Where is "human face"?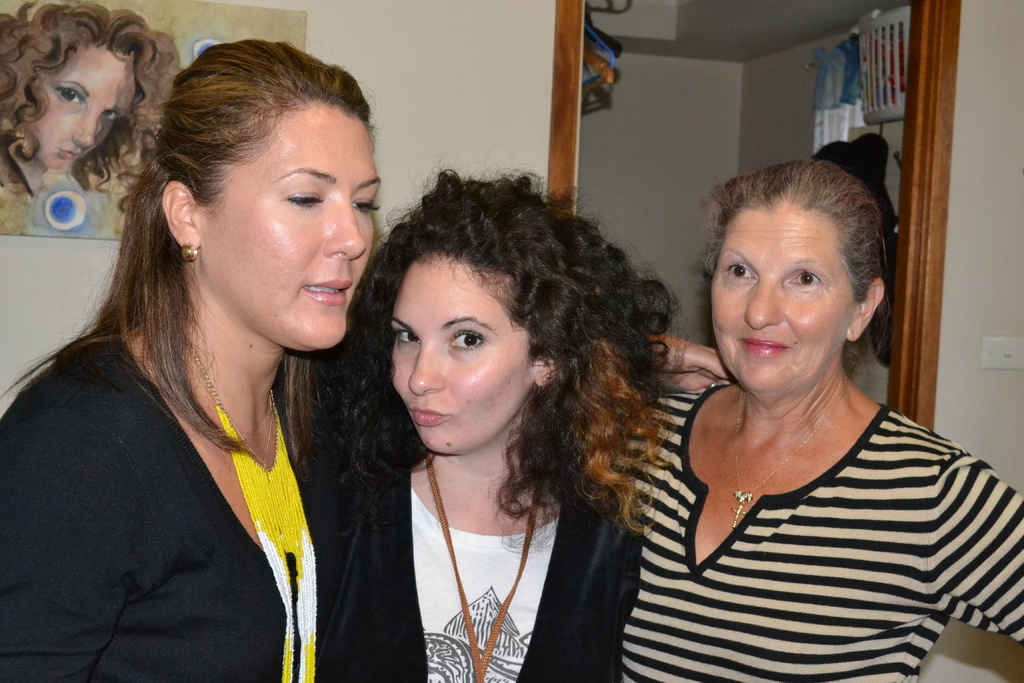
<bbox>196, 99, 378, 354</bbox>.
